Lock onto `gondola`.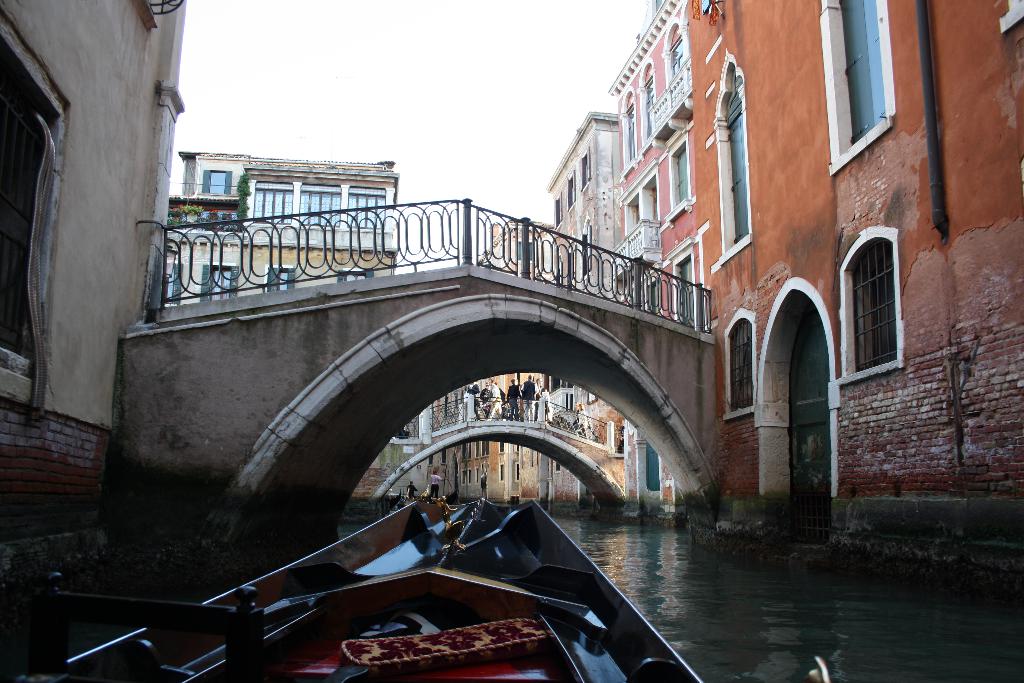
Locked: <region>2, 459, 840, 682</region>.
